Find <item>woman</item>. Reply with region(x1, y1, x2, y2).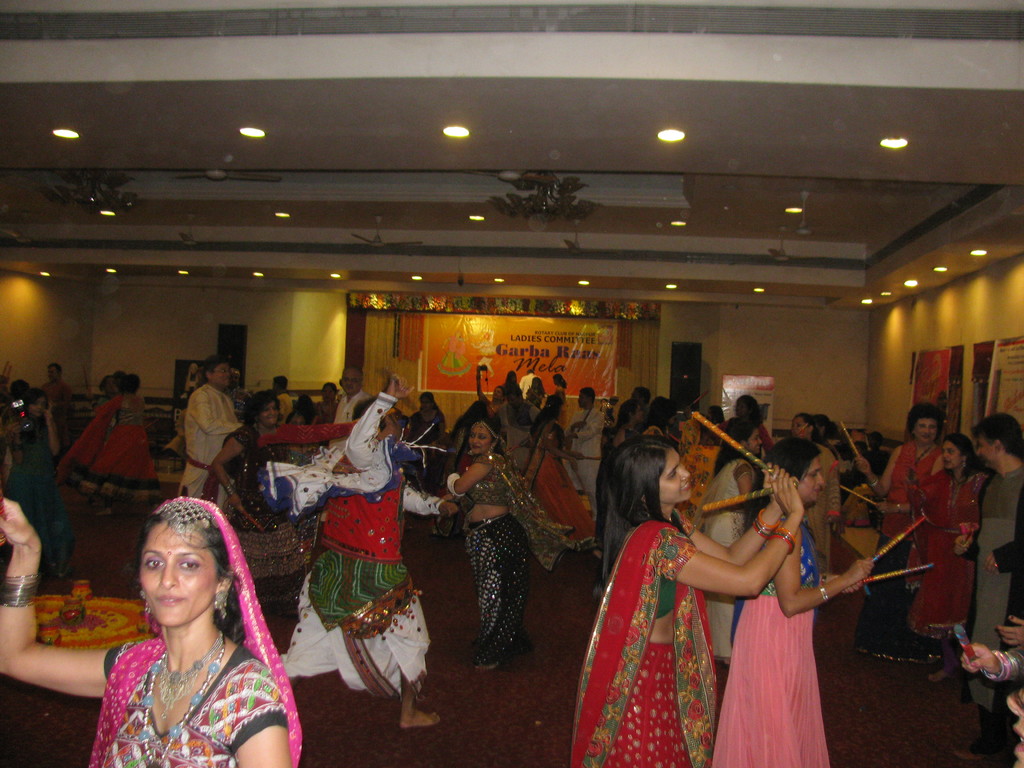
region(908, 436, 988, 681).
